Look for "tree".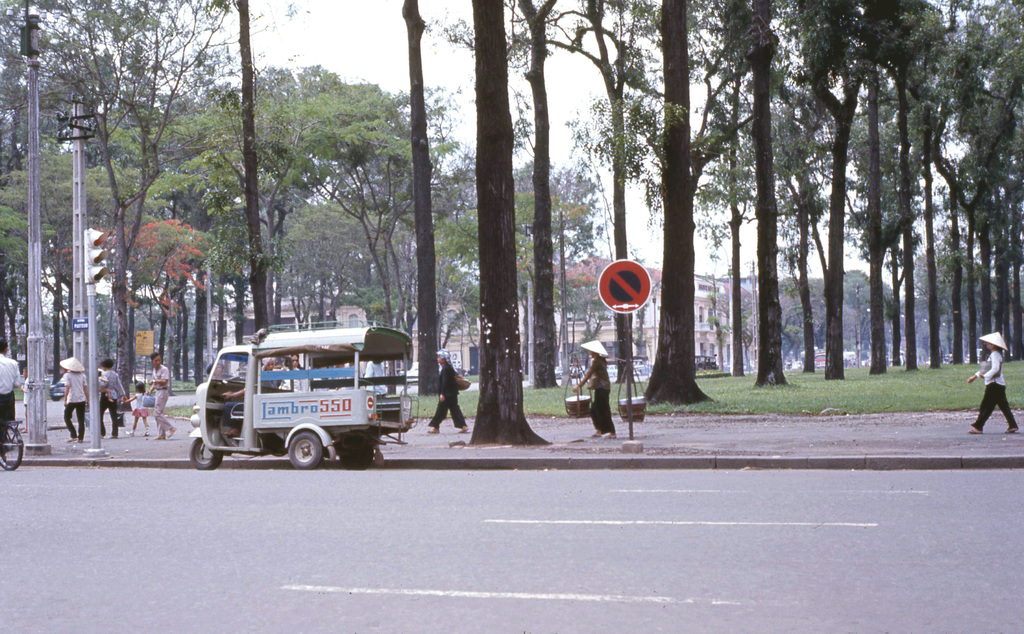
Found: BBox(0, 0, 472, 407).
